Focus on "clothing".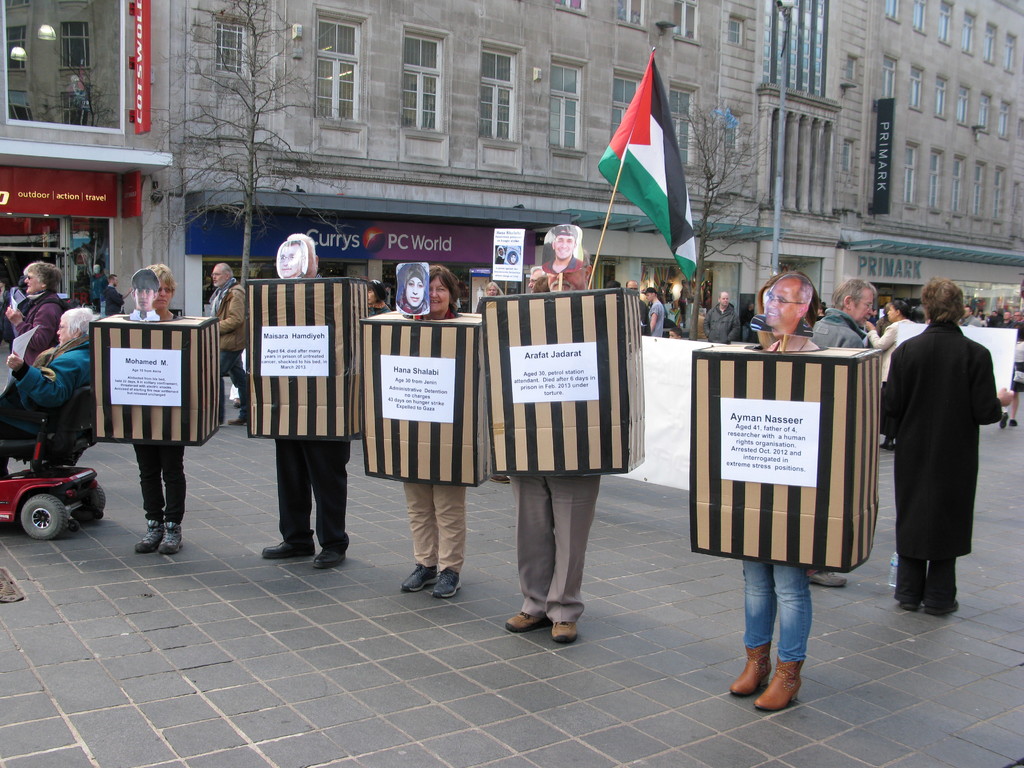
Focused at x1=703 y1=307 x2=738 y2=364.
